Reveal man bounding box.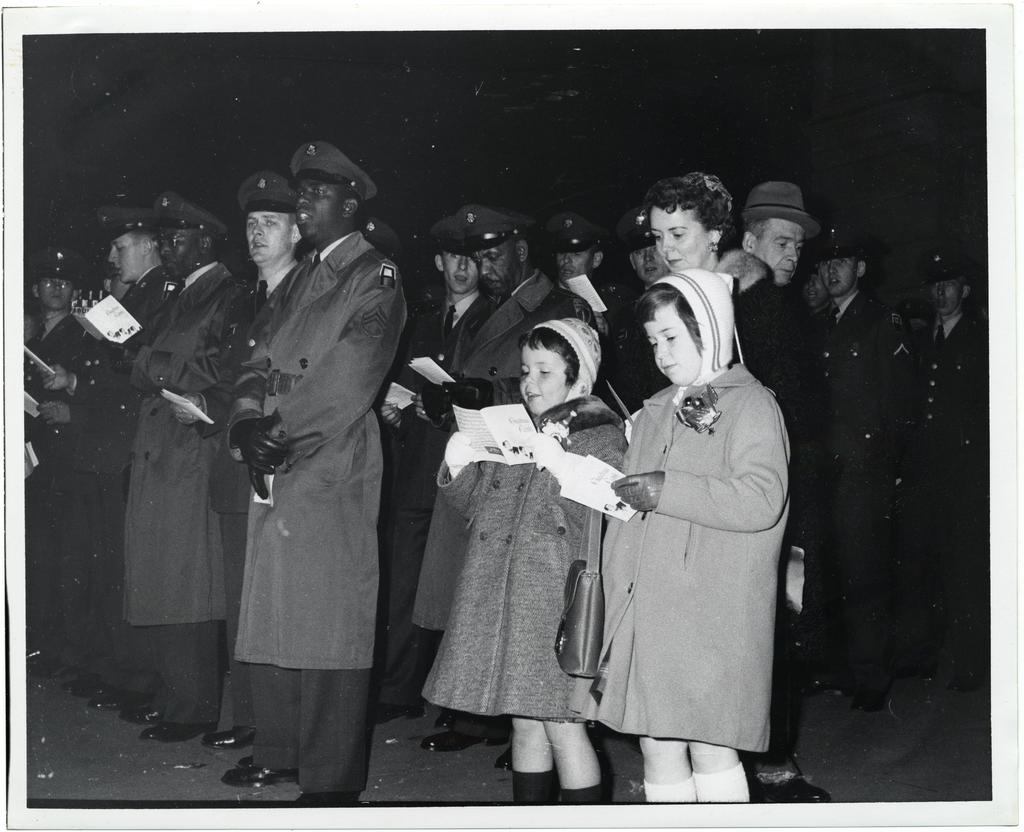
Revealed: region(403, 202, 611, 756).
